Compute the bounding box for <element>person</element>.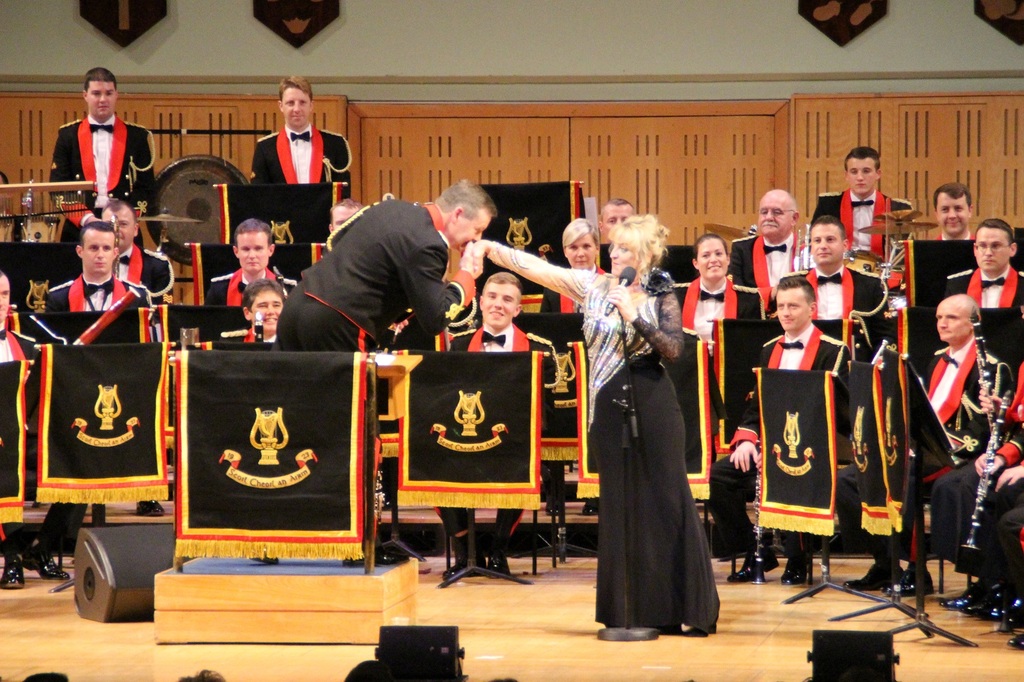
47,70,142,228.
